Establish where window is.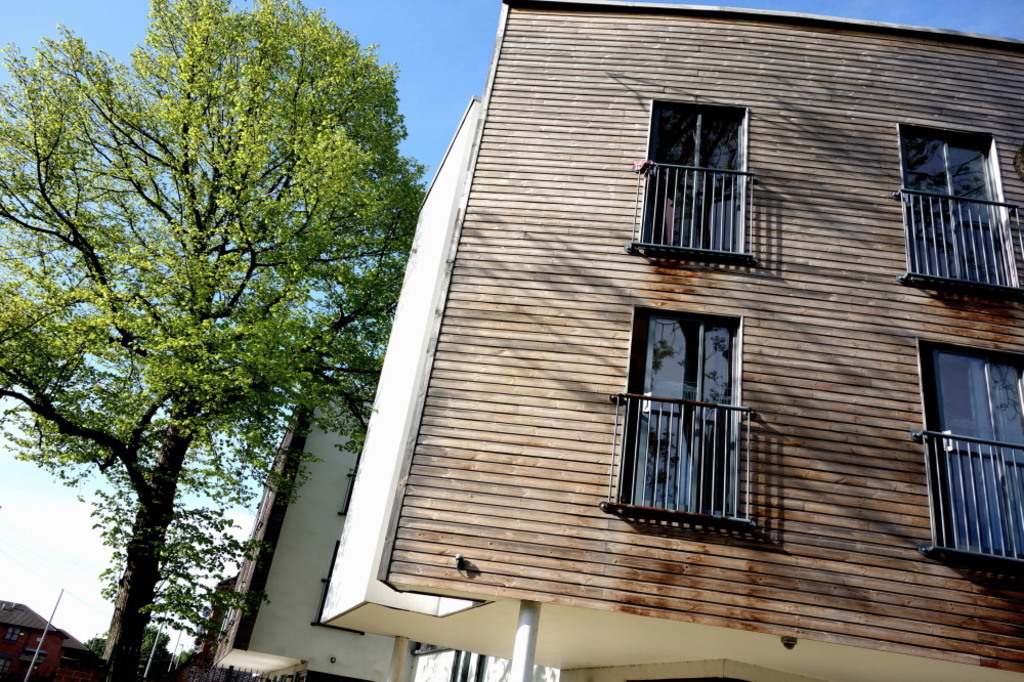
Established at crop(898, 125, 1019, 292).
